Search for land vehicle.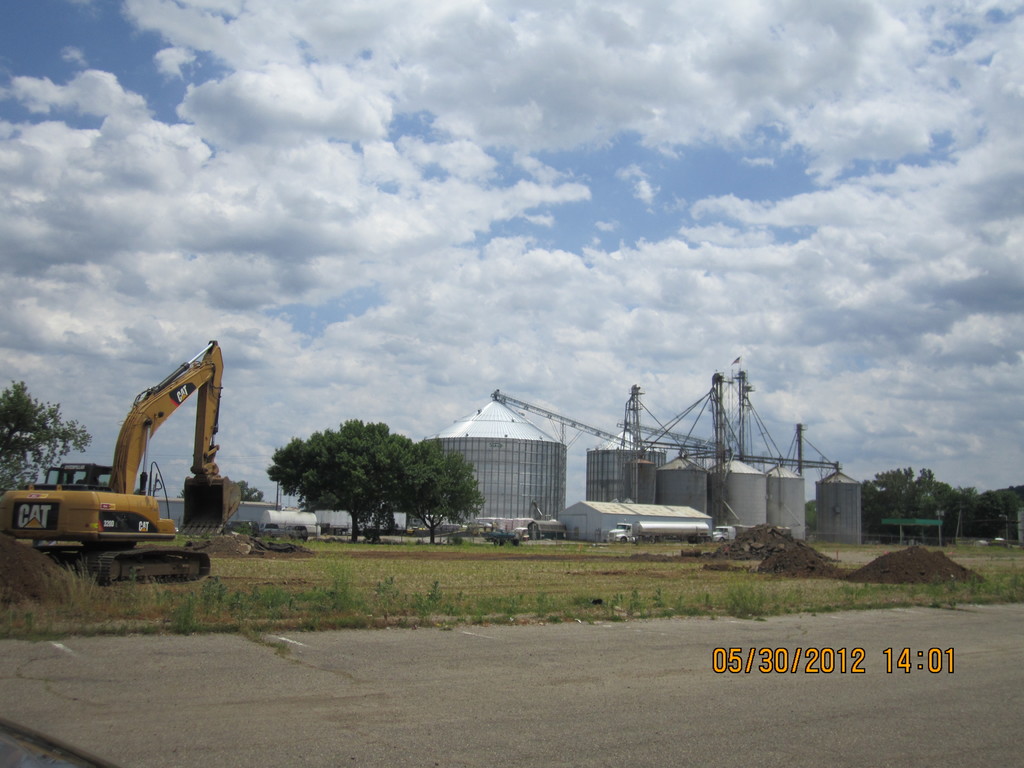
Found at 29/360/257/579.
